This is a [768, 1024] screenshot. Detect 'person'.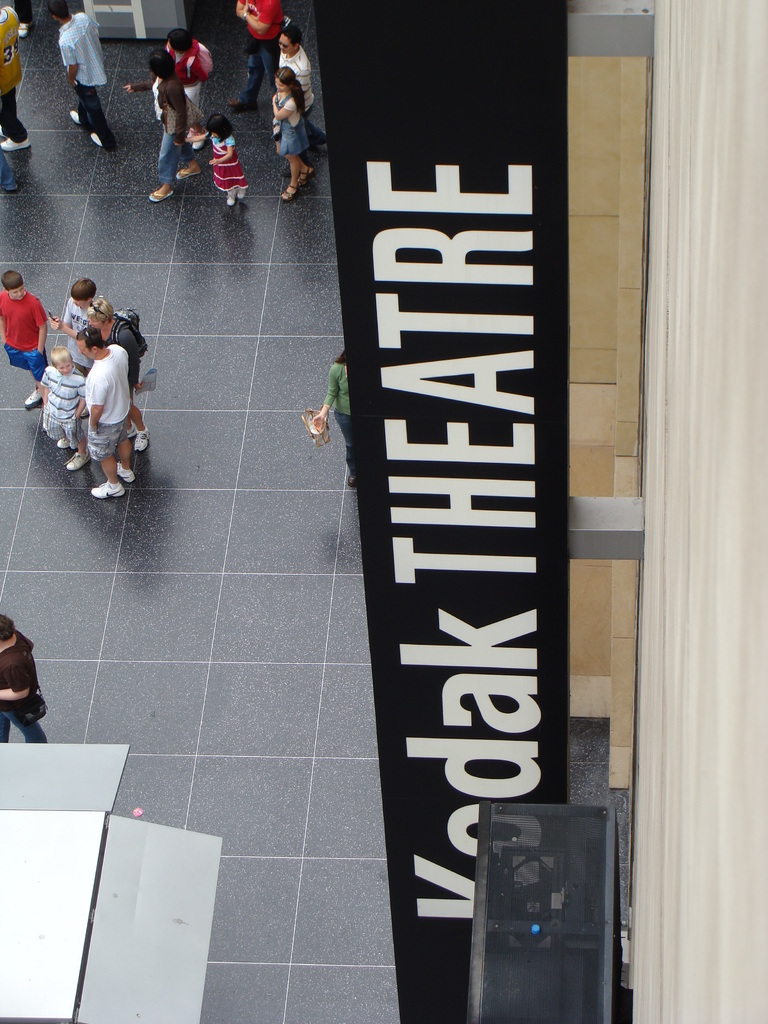
<region>44, 0, 116, 153</region>.
